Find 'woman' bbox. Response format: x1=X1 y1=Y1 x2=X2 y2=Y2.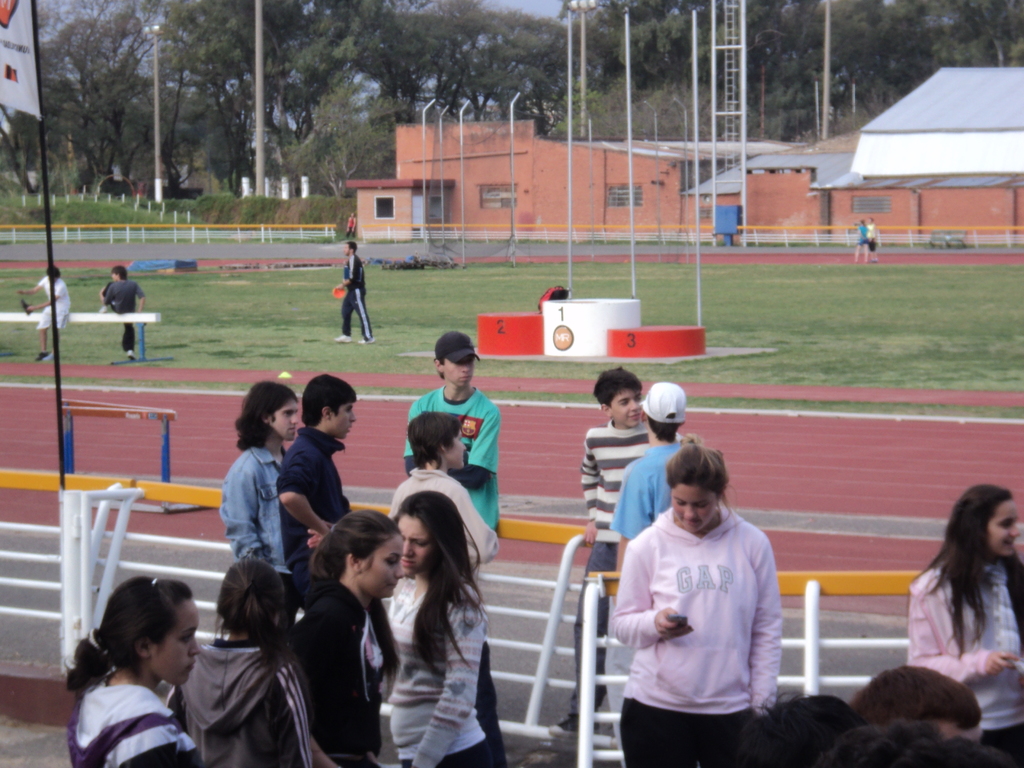
x1=853 y1=216 x2=870 y2=267.
